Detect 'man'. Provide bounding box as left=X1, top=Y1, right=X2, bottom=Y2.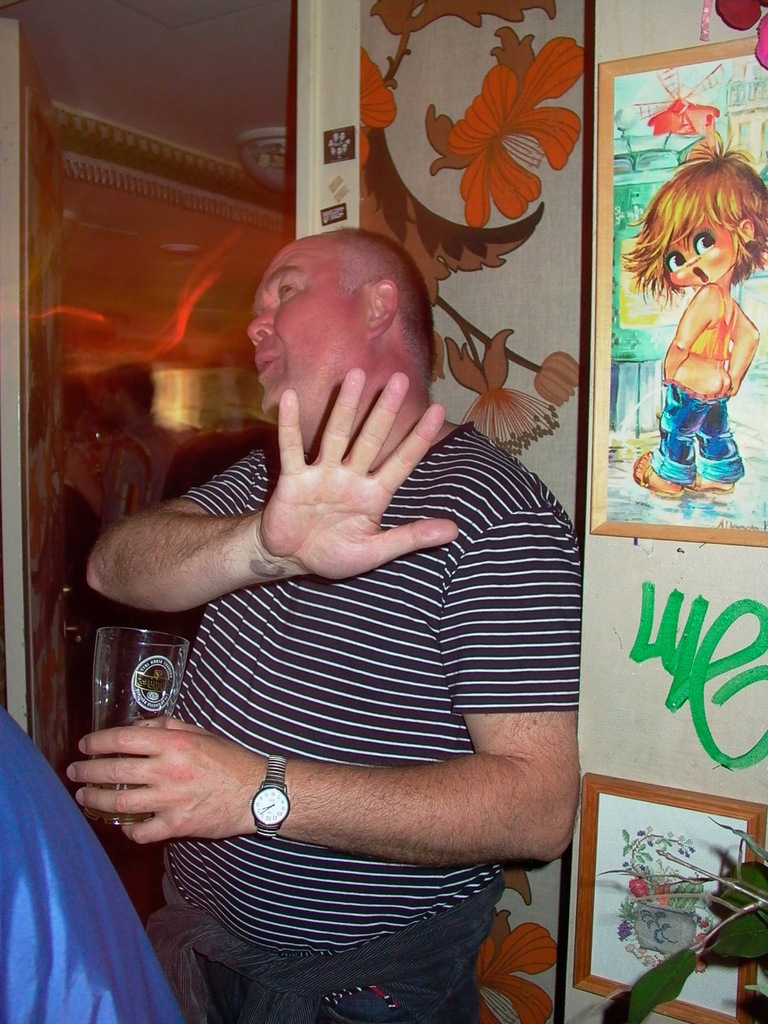
left=93, top=166, right=595, bottom=984.
